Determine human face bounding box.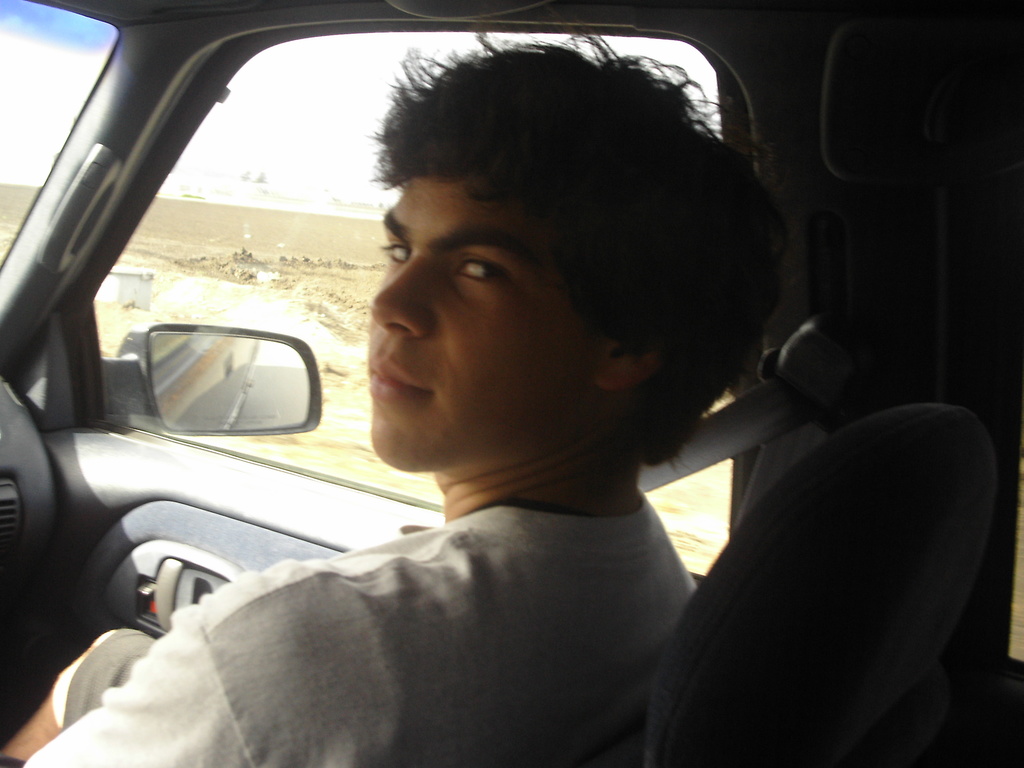
Determined: {"left": 367, "top": 172, "right": 605, "bottom": 465}.
